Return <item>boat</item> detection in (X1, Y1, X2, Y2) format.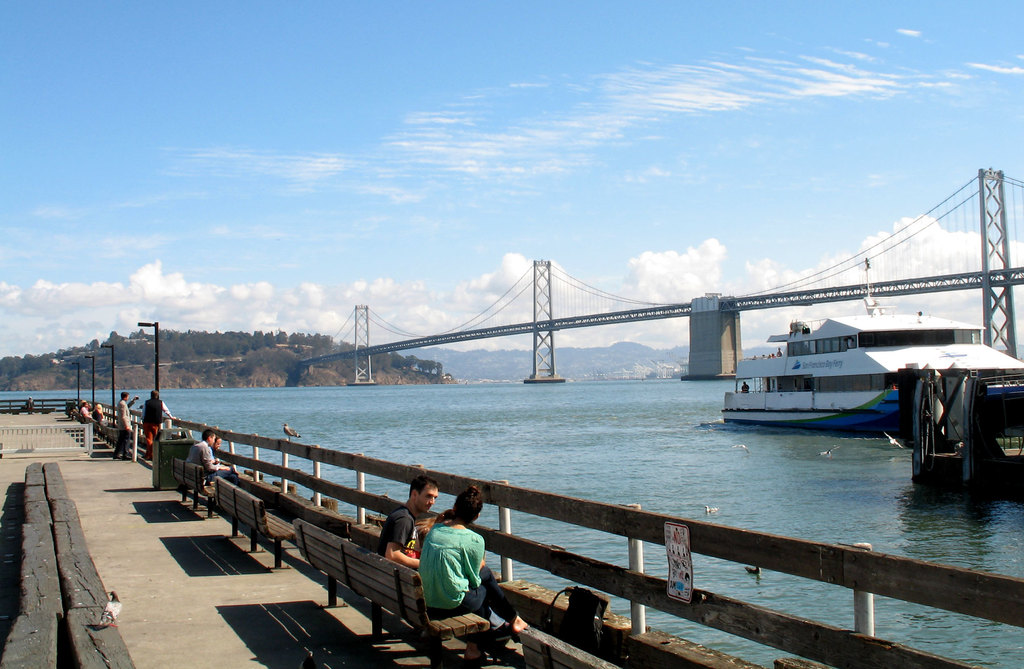
(718, 309, 936, 431).
